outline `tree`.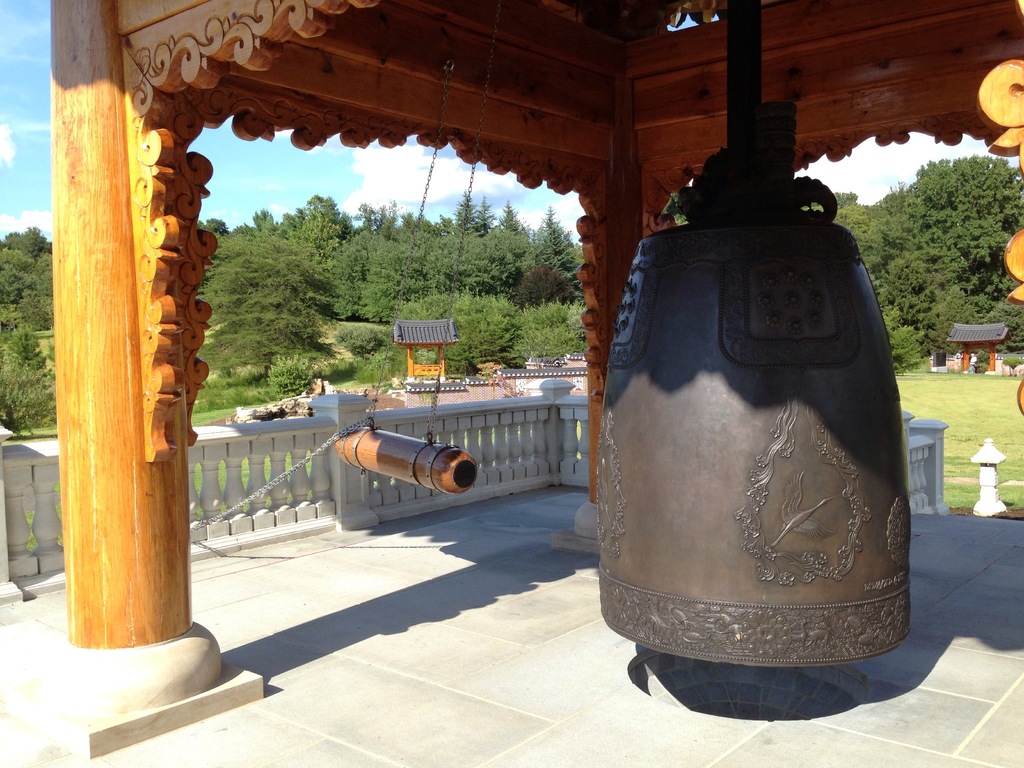
Outline: 888:129:1021:331.
